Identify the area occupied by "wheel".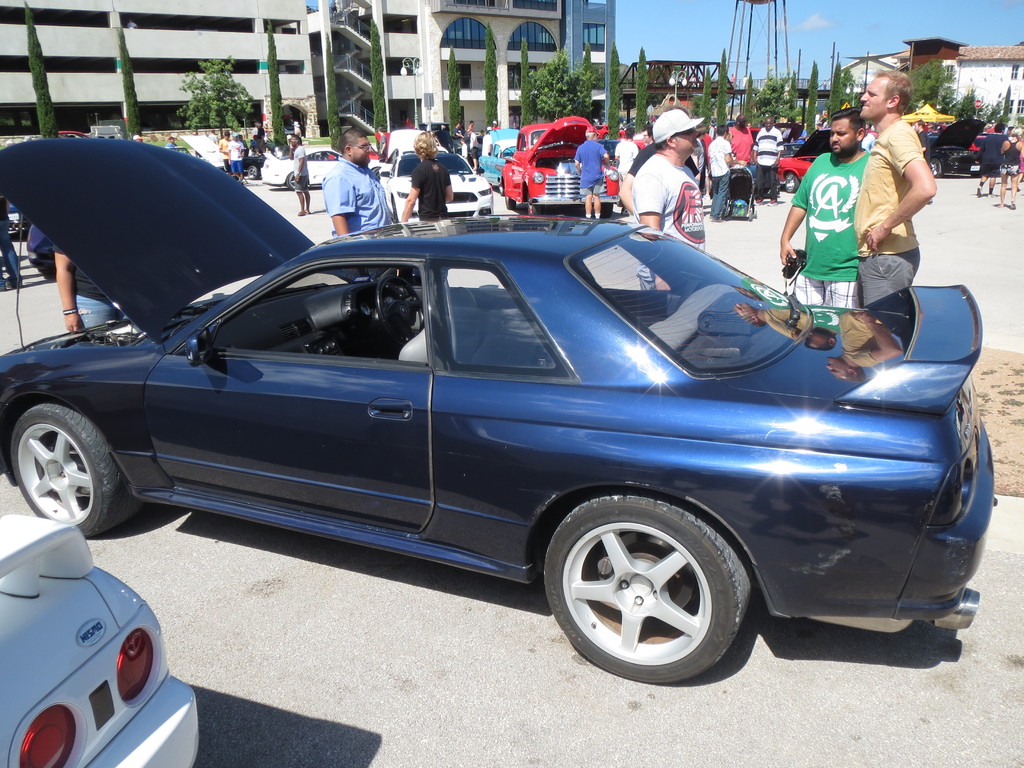
Area: x1=928, y1=155, x2=941, y2=180.
